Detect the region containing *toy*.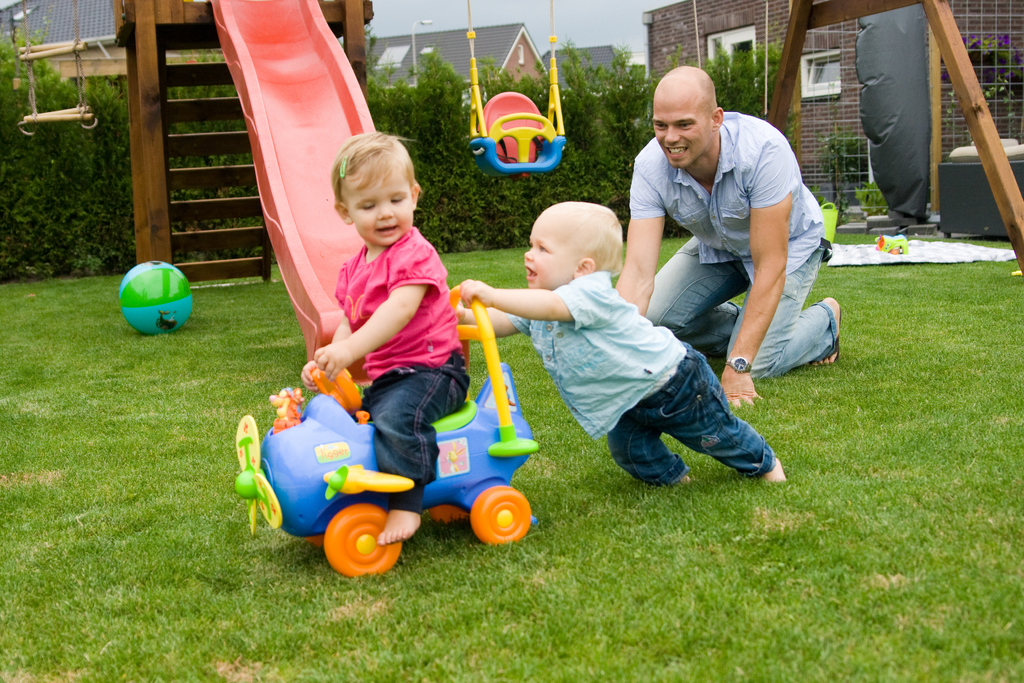
[232, 338, 545, 561].
